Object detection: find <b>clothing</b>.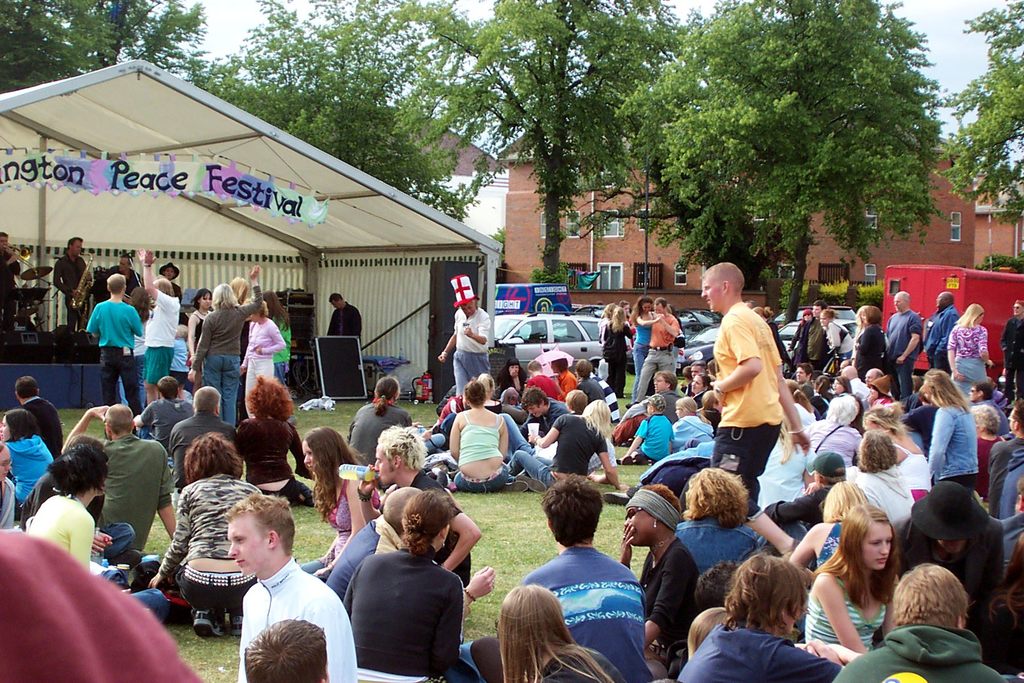
[left=902, top=399, right=940, bottom=452].
